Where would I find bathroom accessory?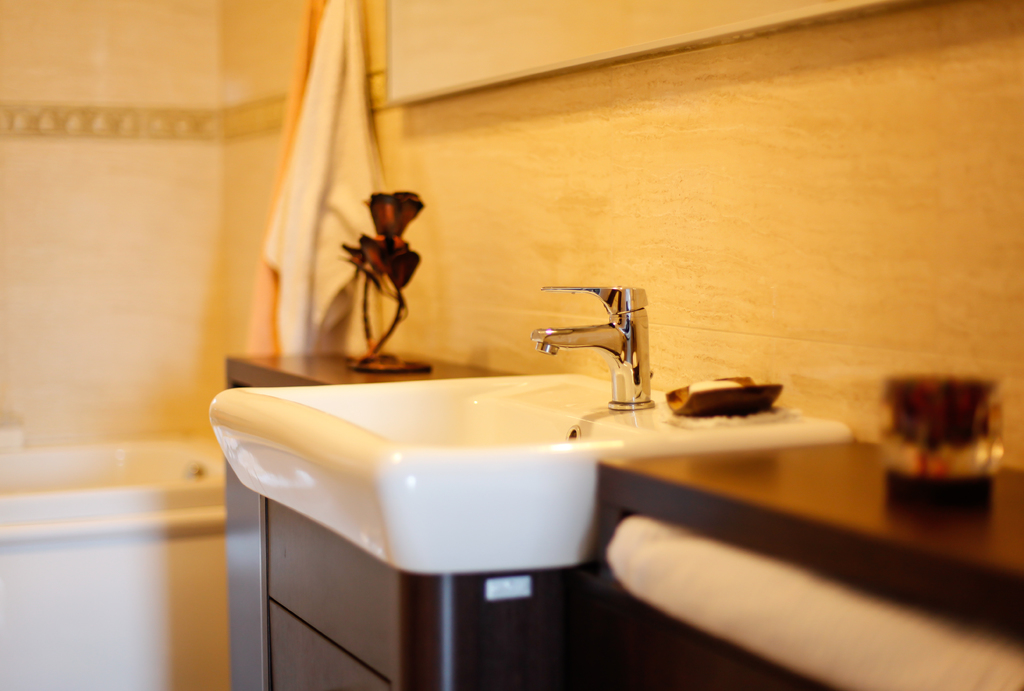
At (515,262,692,429).
